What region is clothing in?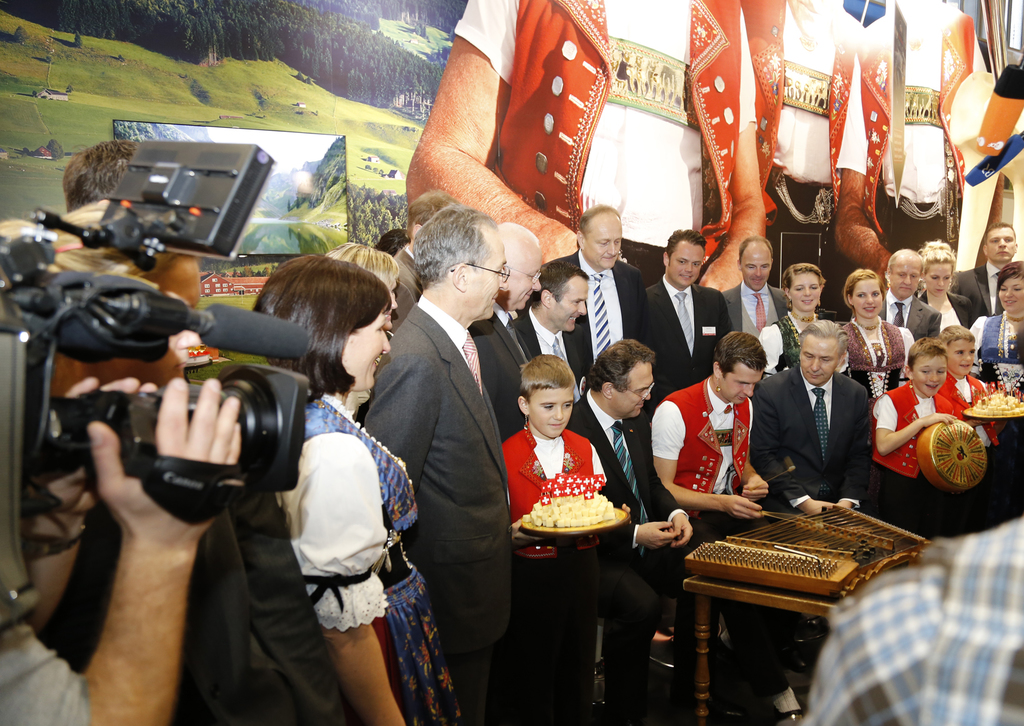
[x1=799, y1=507, x2=1023, y2=725].
